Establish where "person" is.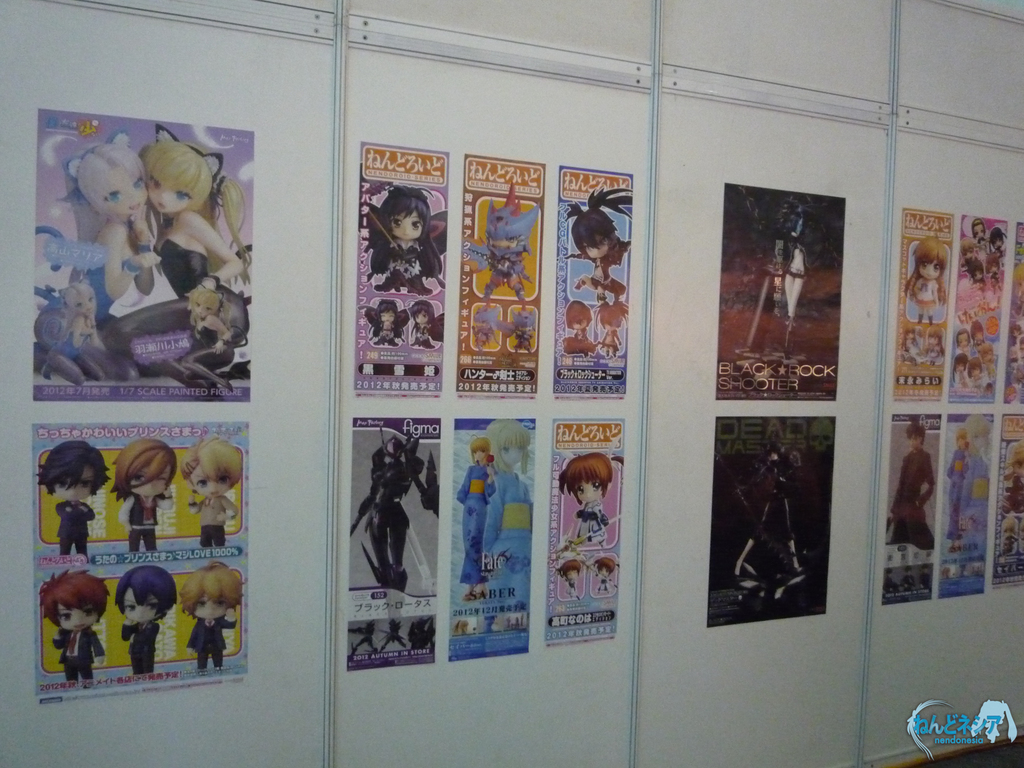
Established at box=[371, 186, 450, 292].
